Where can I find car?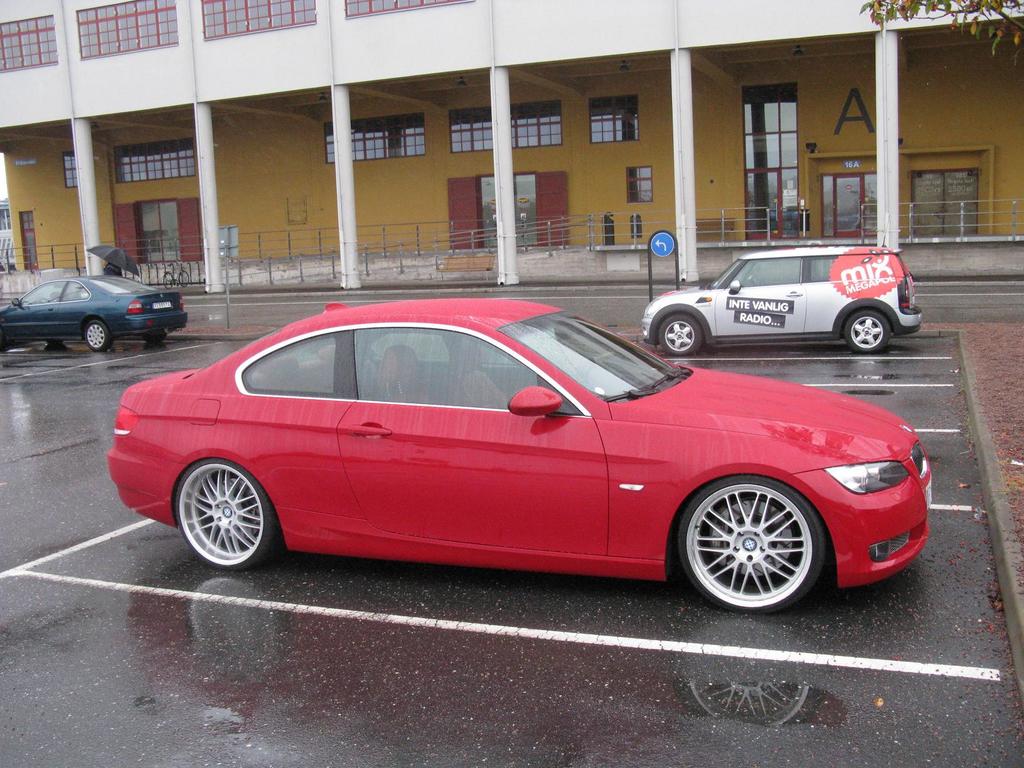
You can find it at <box>639,234,922,360</box>.
